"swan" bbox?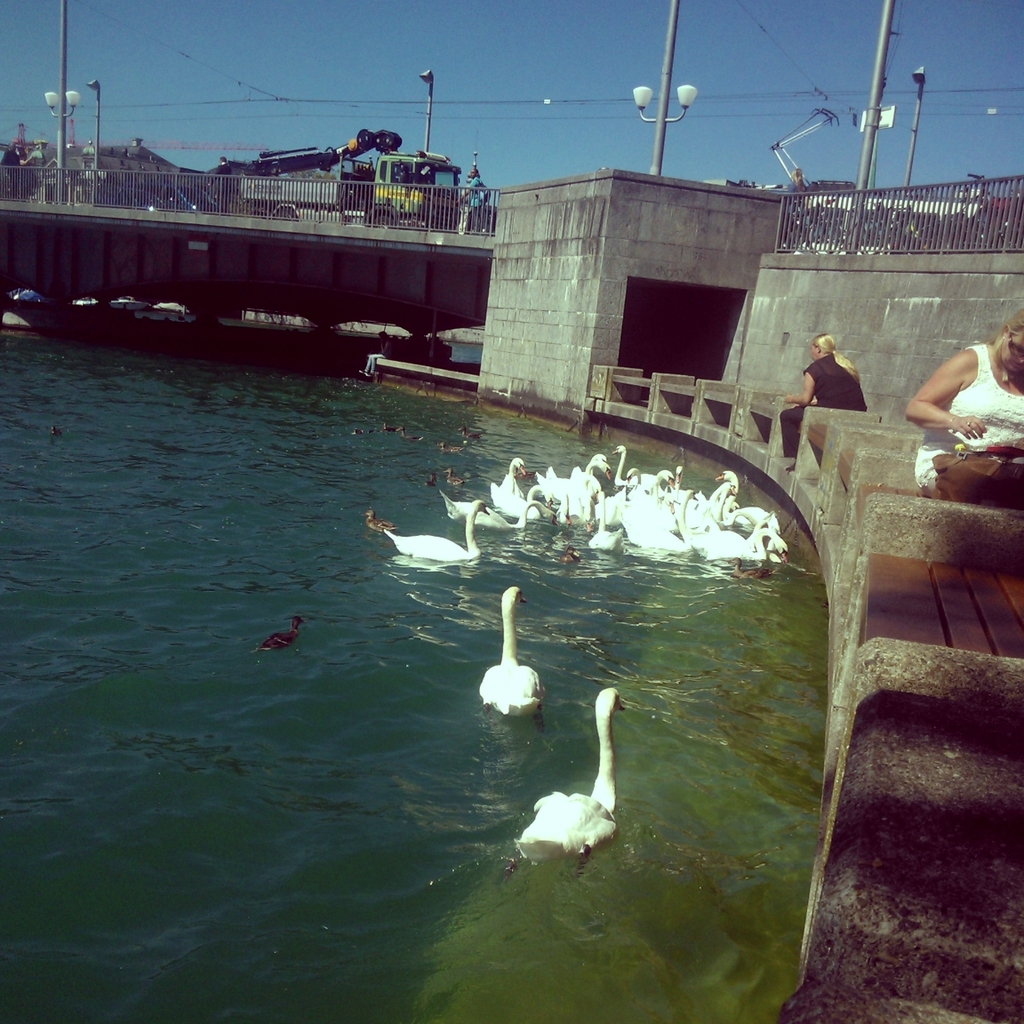
(440, 438, 814, 560)
